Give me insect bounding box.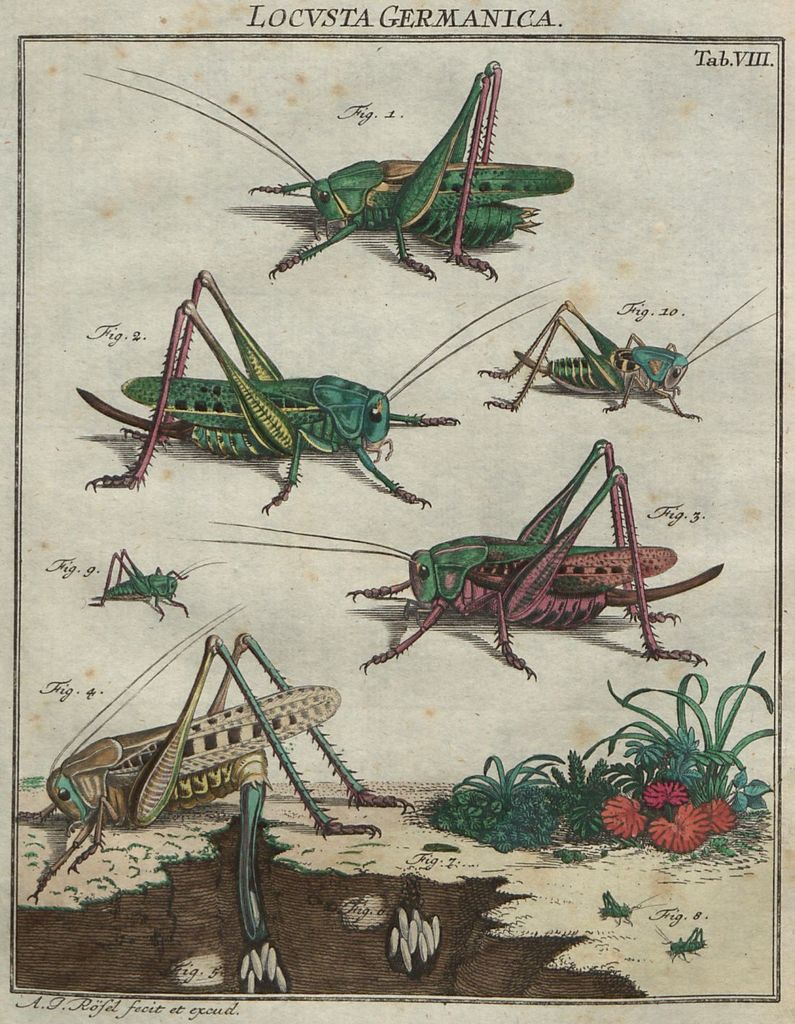
35, 602, 418, 947.
